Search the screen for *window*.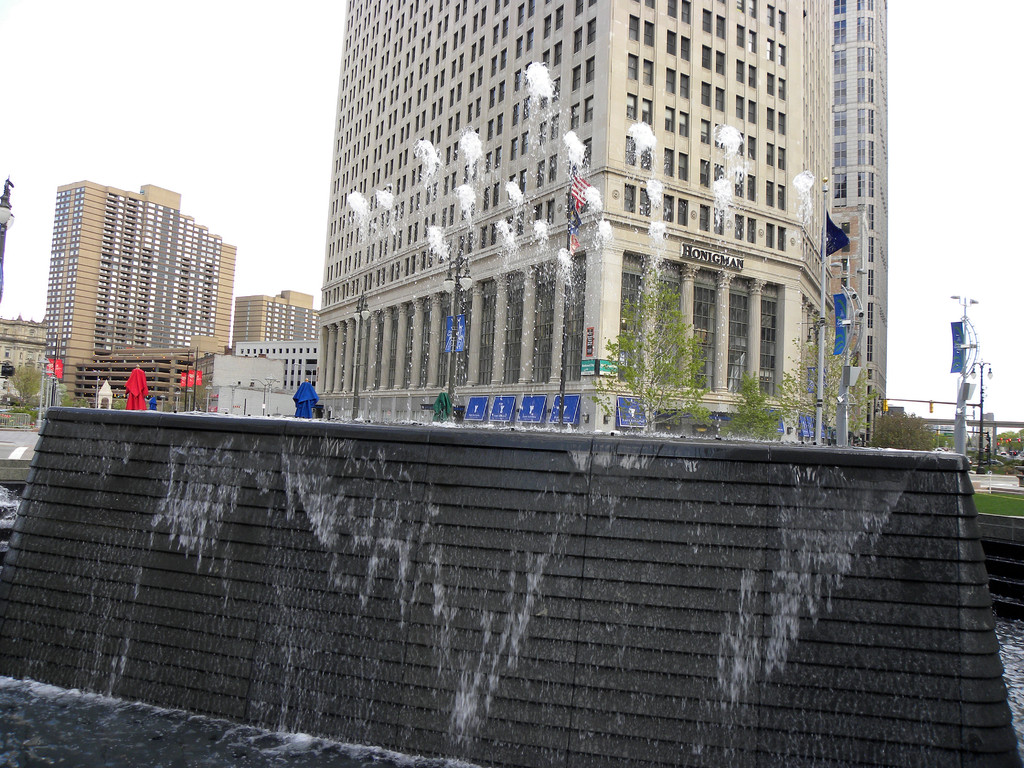
Found at left=832, top=0, right=887, bottom=447.
